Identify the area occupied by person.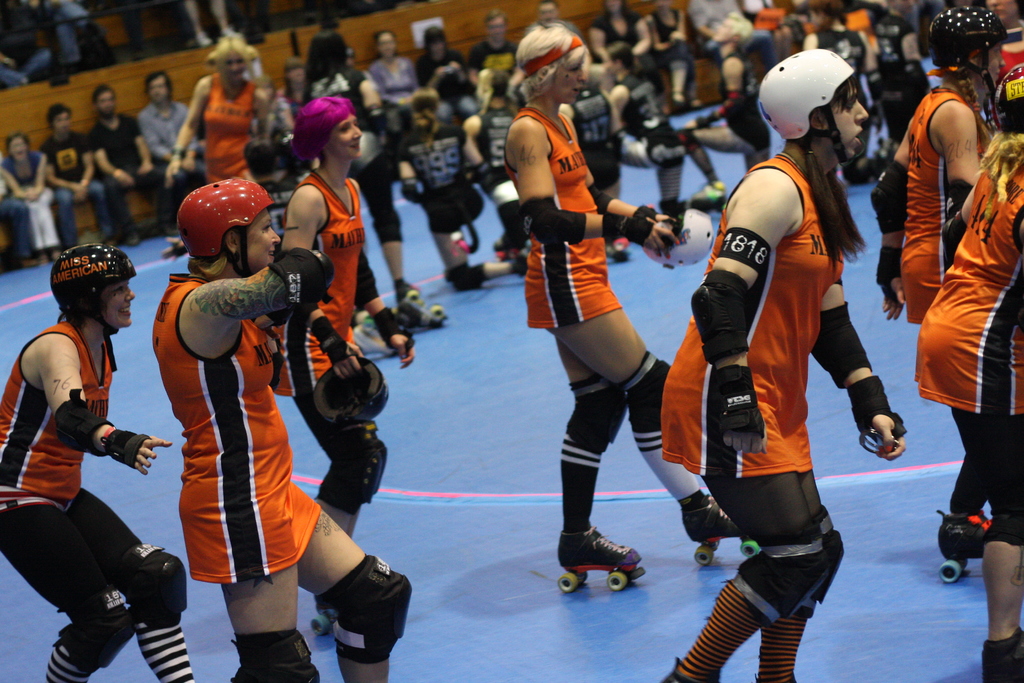
Area: select_region(681, 53, 897, 682).
